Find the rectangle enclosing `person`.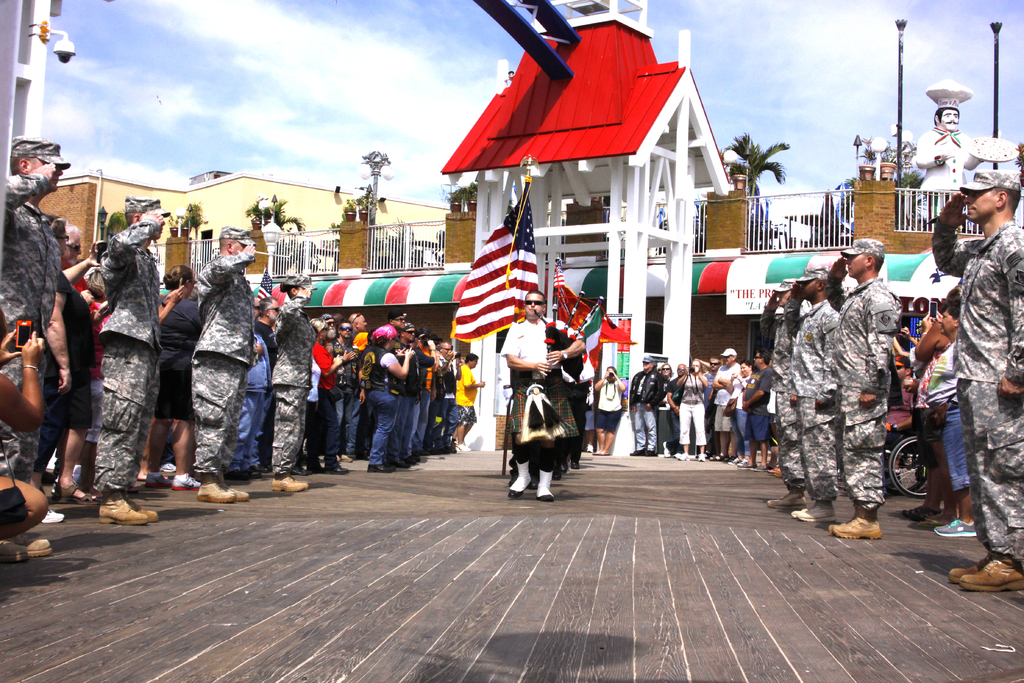
<region>914, 111, 985, 230</region>.
